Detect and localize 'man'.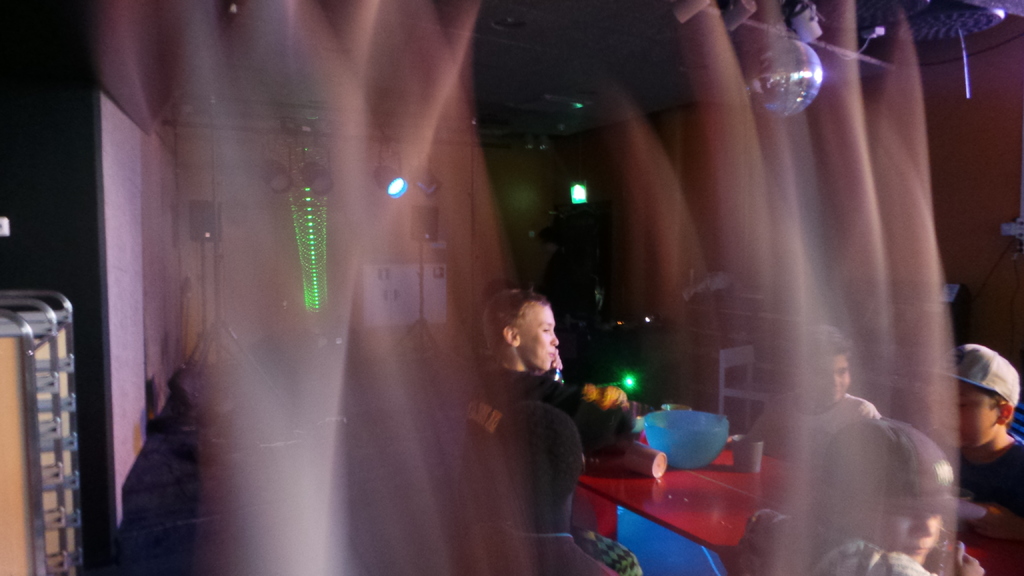
Localized at 905,343,1023,543.
